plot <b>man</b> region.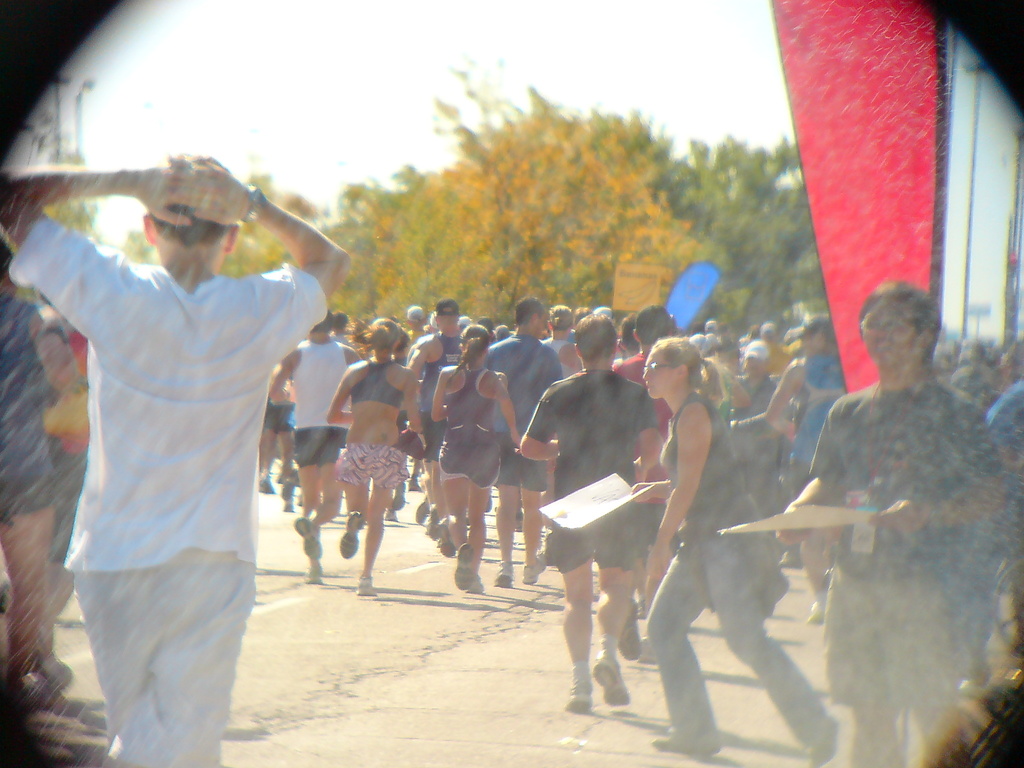
Plotted at [x1=403, y1=301, x2=433, y2=352].
